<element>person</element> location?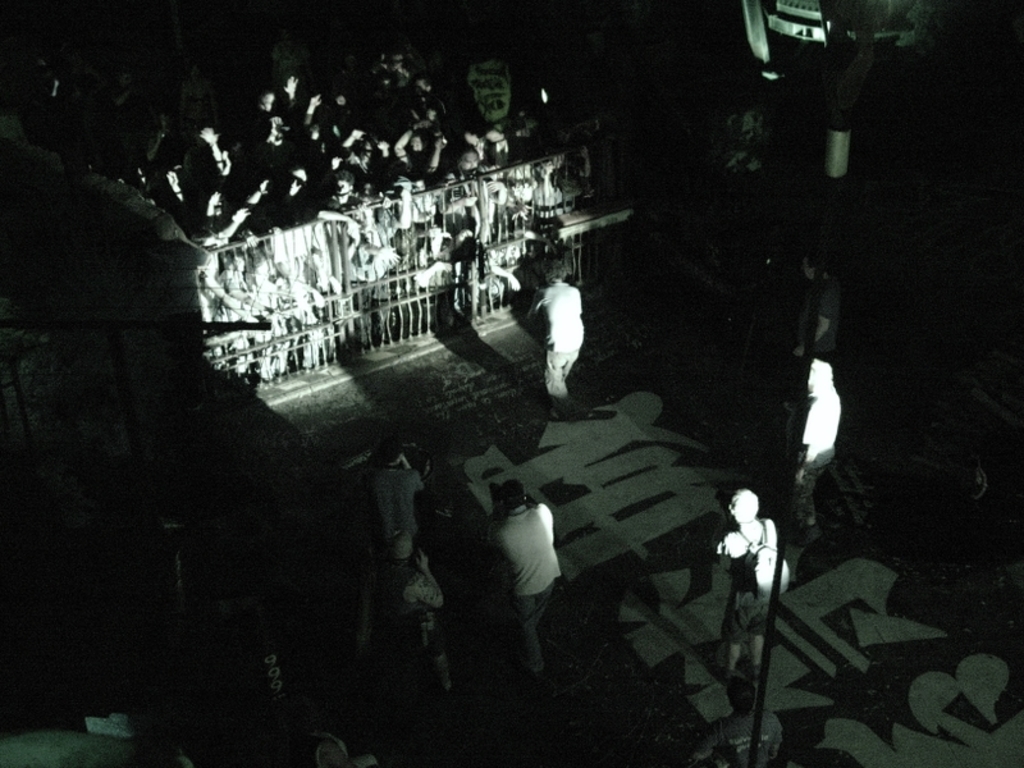
box(717, 494, 813, 676)
